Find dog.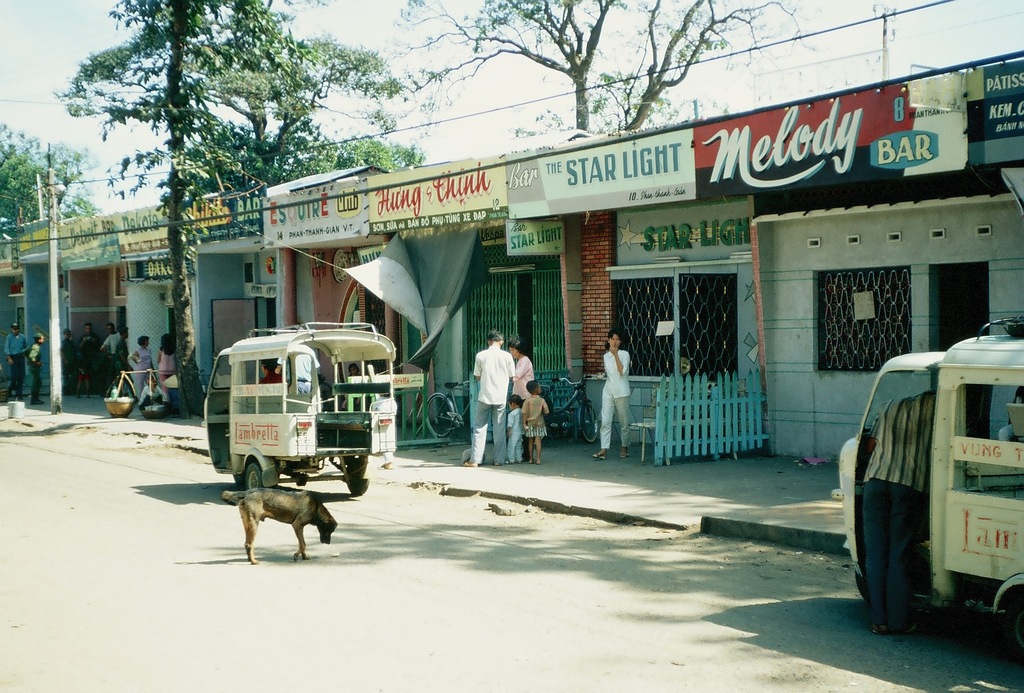
(left=236, top=488, right=337, bottom=561).
